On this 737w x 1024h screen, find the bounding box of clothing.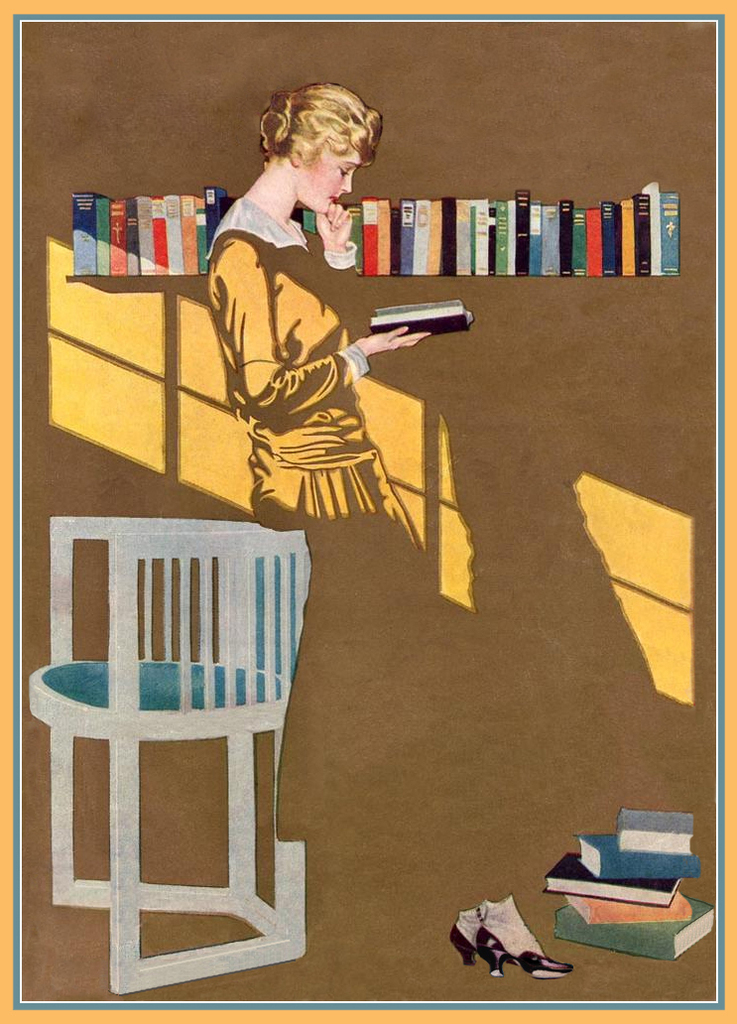
Bounding box: bbox=(208, 172, 439, 536).
